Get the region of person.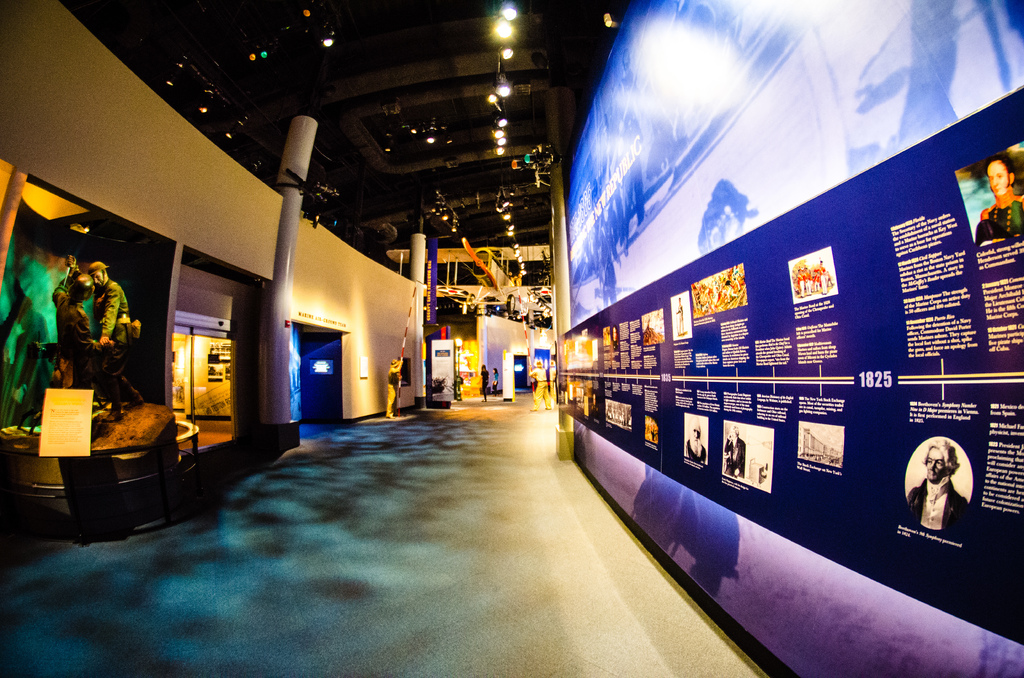
x1=976, y1=142, x2=1023, y2=246.
